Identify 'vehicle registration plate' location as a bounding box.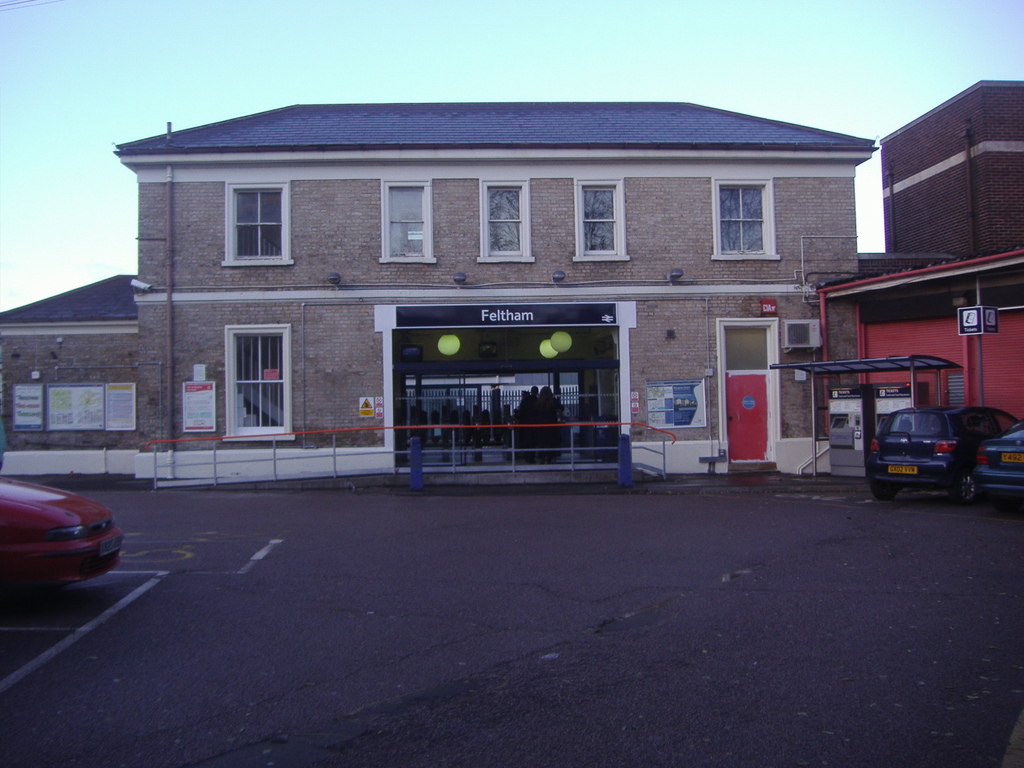
bbox(1004, 452, 1023, 462).
